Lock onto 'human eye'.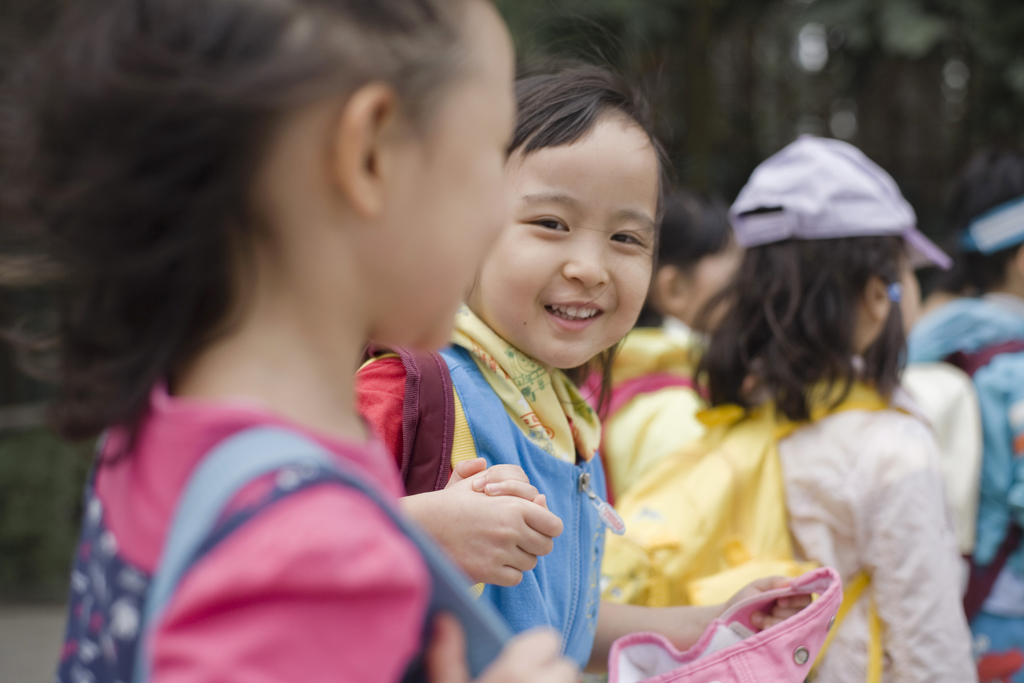
Locked: 609 230 652 256.
